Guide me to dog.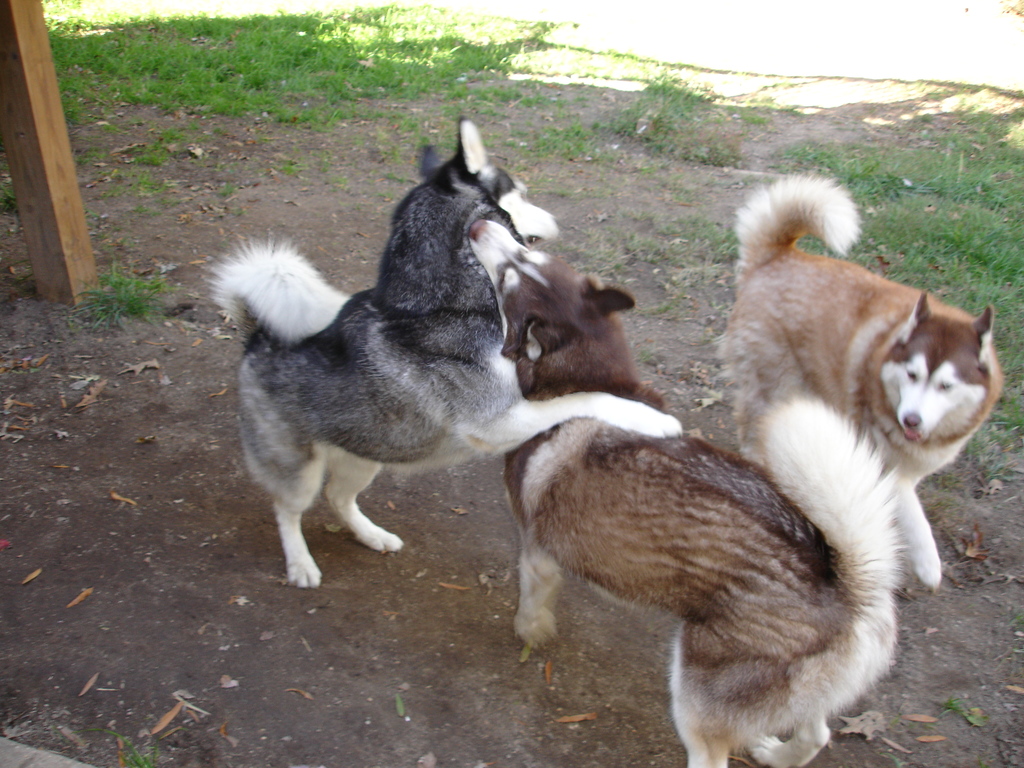
Guidance: <region>738, 172, 1007, 594</region>.
